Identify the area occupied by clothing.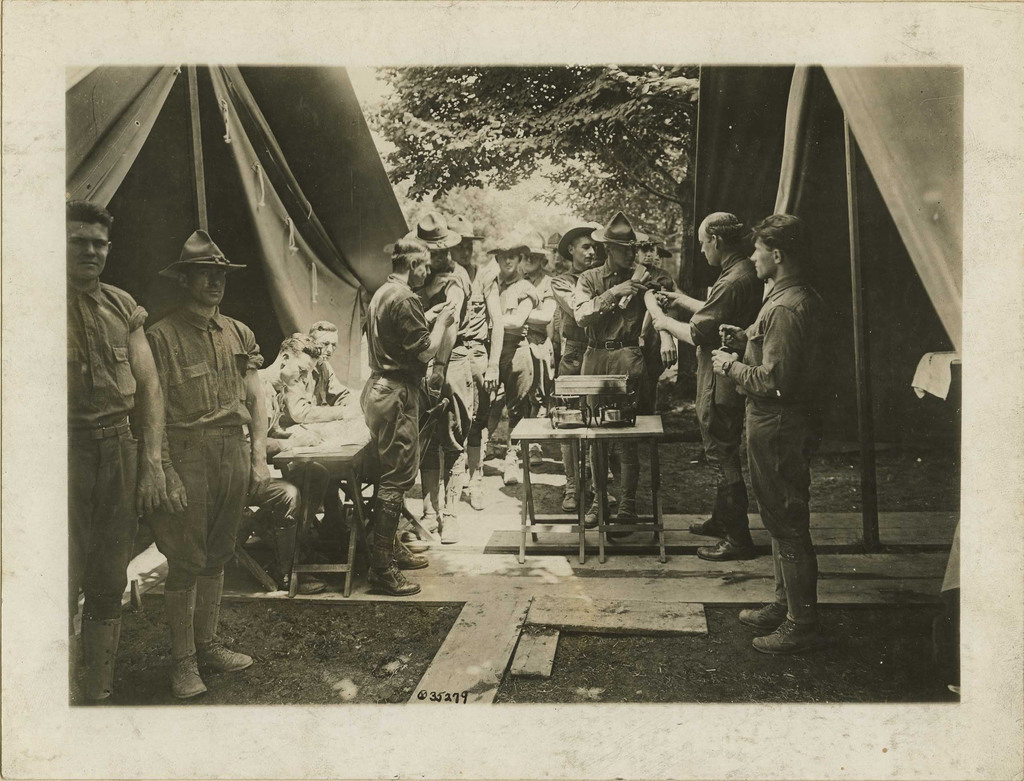
Area: {"left": 140, "top": 314, "right": 269, "bottom": 590}.
